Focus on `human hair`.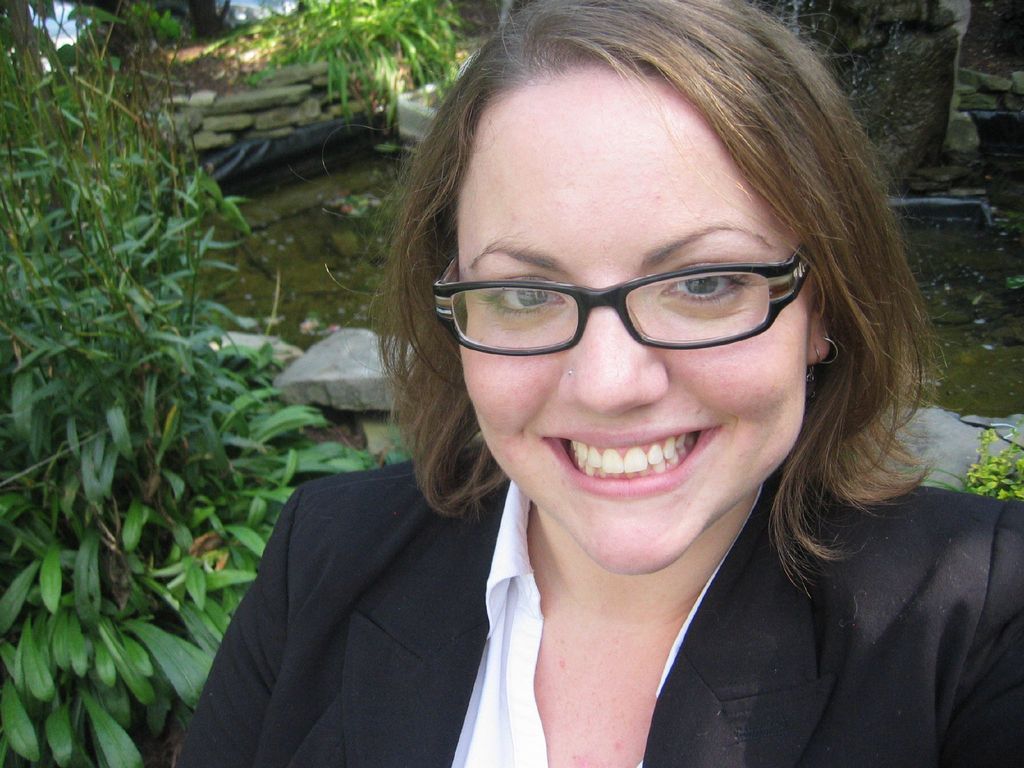
Focused at (x1=382, y1=0, x2=924, y2=456).
